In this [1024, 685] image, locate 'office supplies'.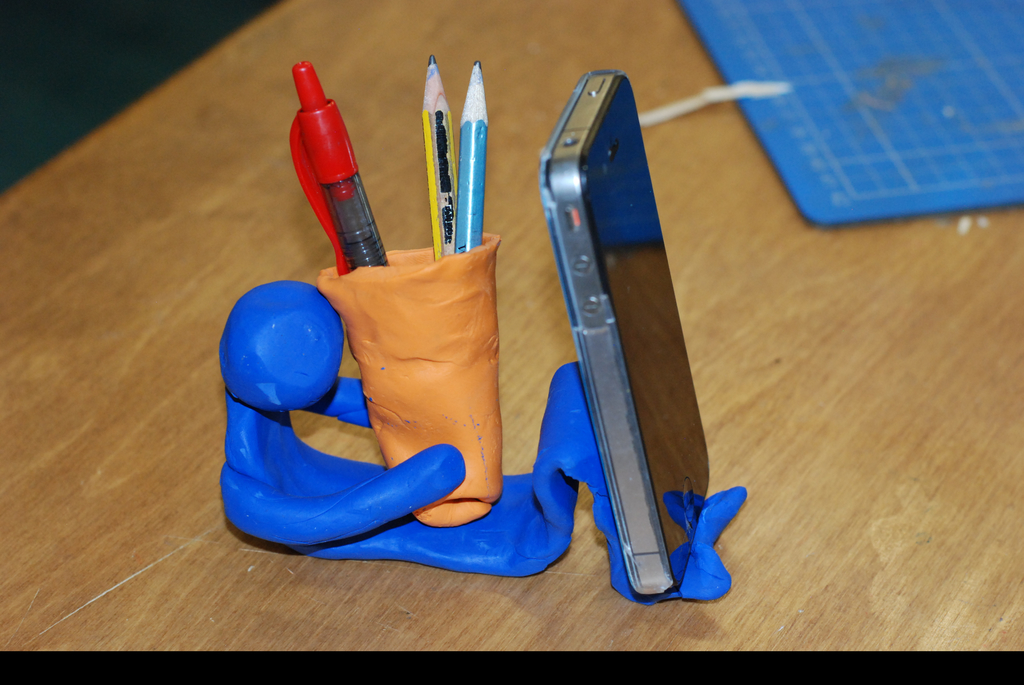
Bounding box: <box>450,65,497,247</box>.
